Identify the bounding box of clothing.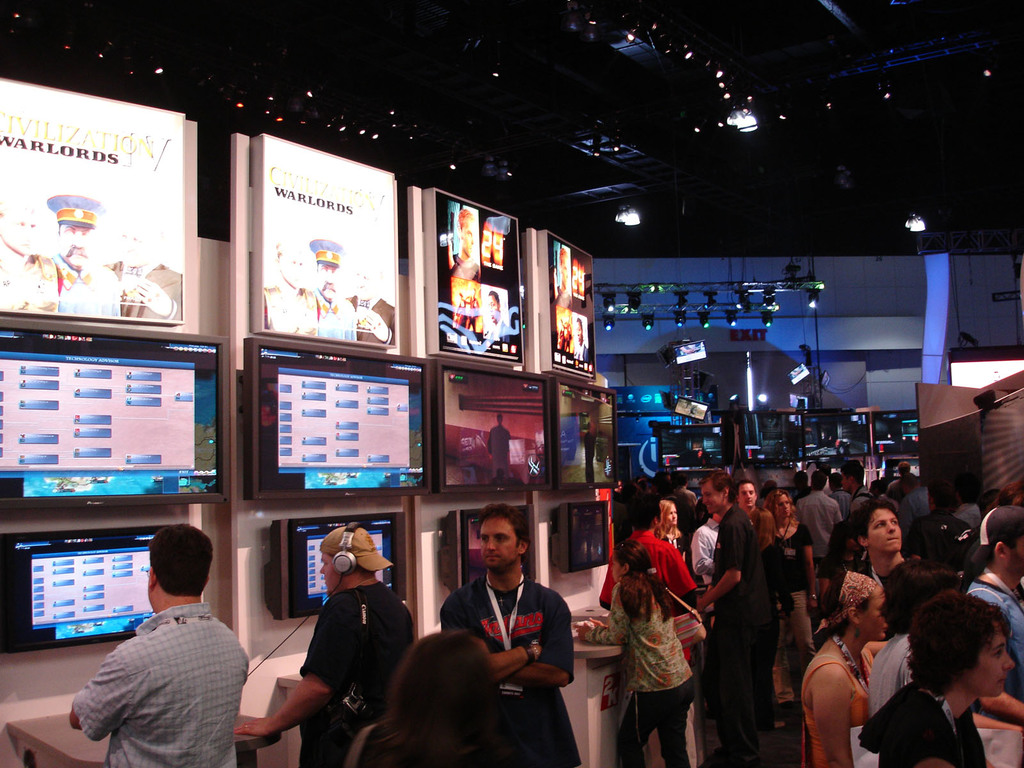
{"left": 343, "top": 291, "right": 392, "bottom": 344}.
